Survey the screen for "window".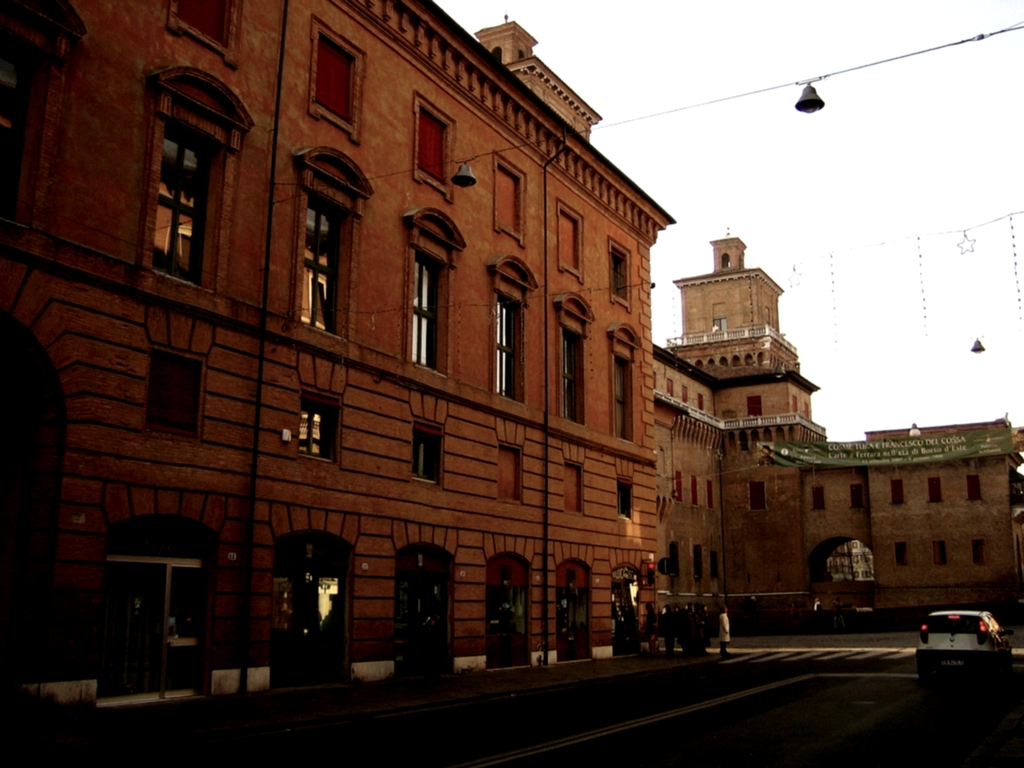
Survey found: 935/540/948/563.
